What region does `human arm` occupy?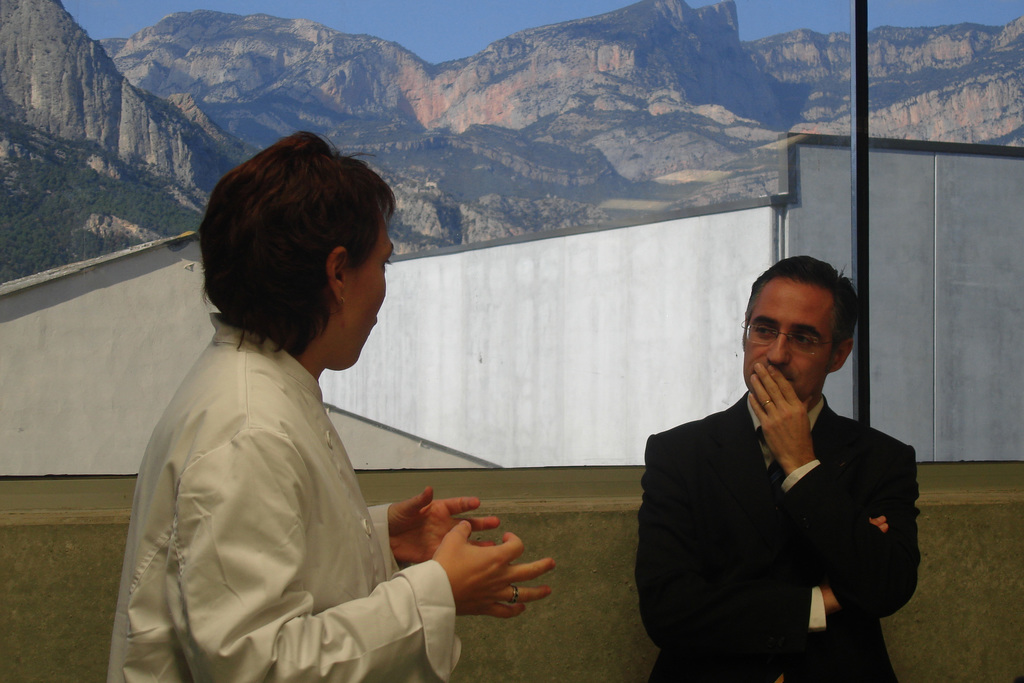
[366,488,500,567].
